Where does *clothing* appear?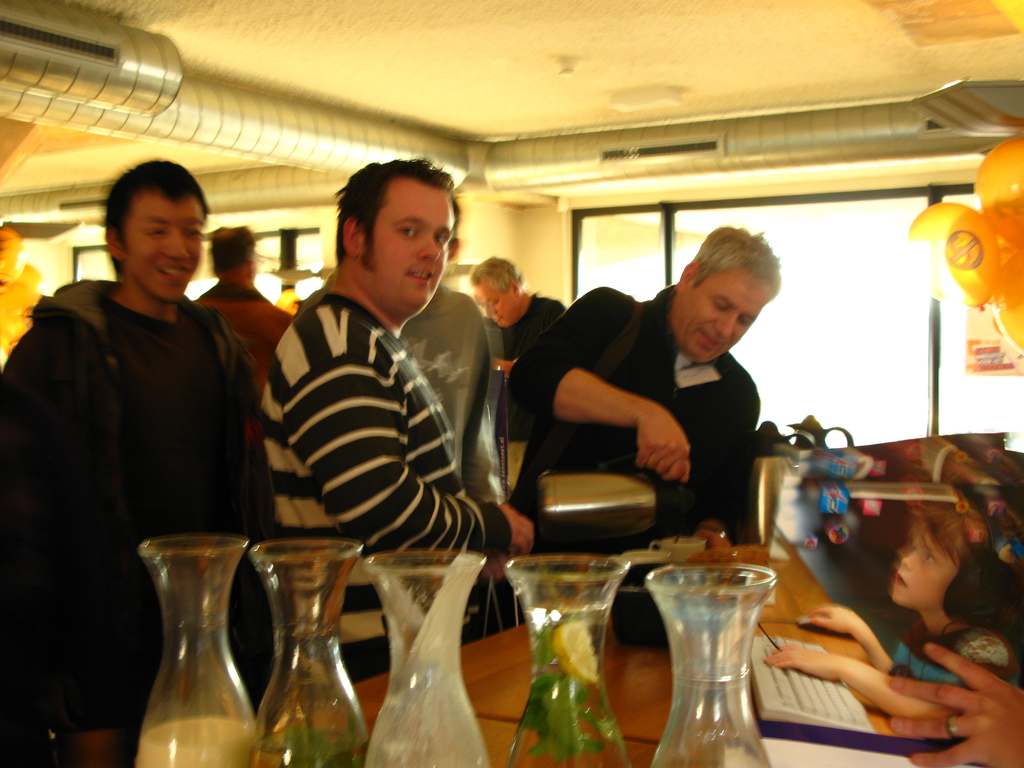
Appears at 247:221:518:590.
